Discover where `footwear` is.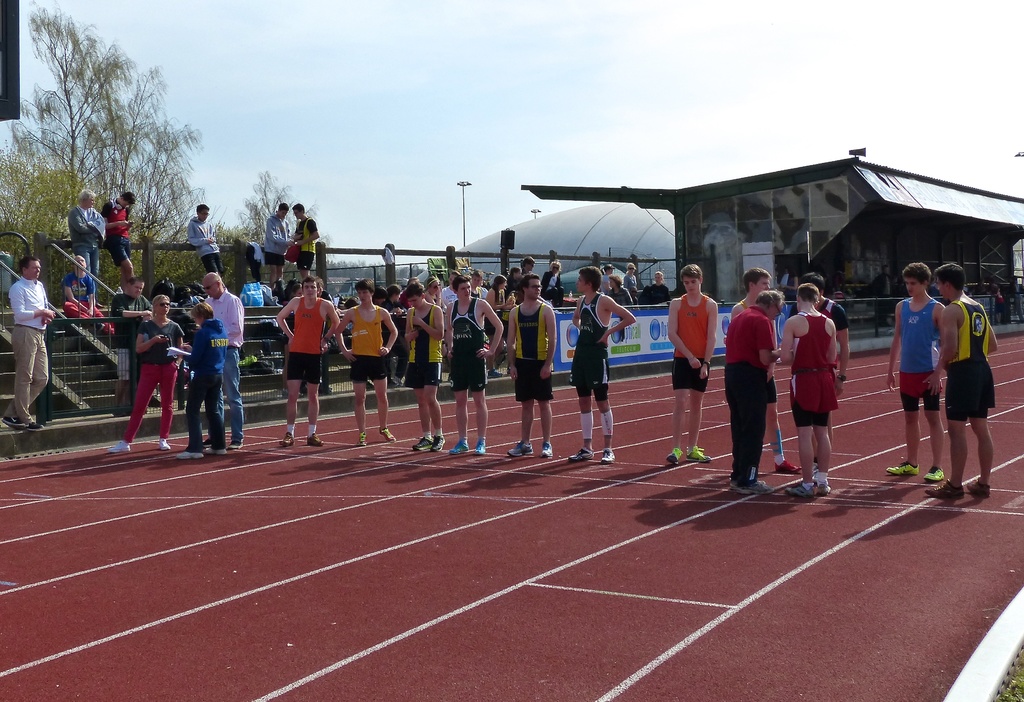
Discovered at (left=729, top=480, right=775, bottom=498).
